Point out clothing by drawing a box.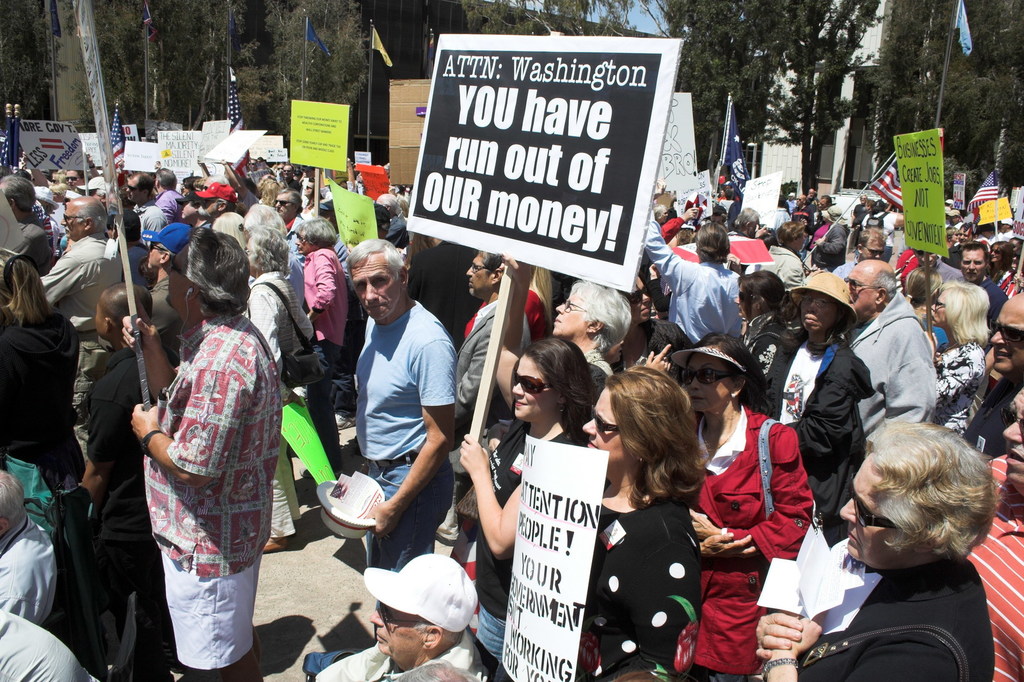
BBox(133, 200, 167, 251).
